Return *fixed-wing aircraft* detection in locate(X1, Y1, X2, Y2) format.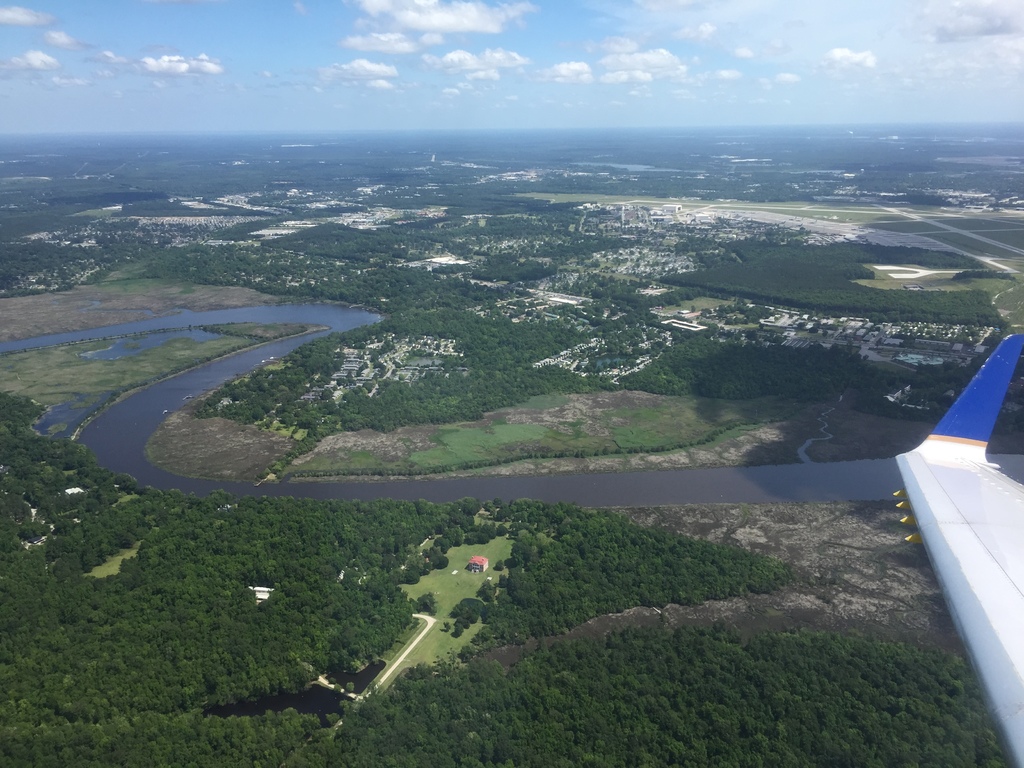
locate(893, 337, 1023, 767).
